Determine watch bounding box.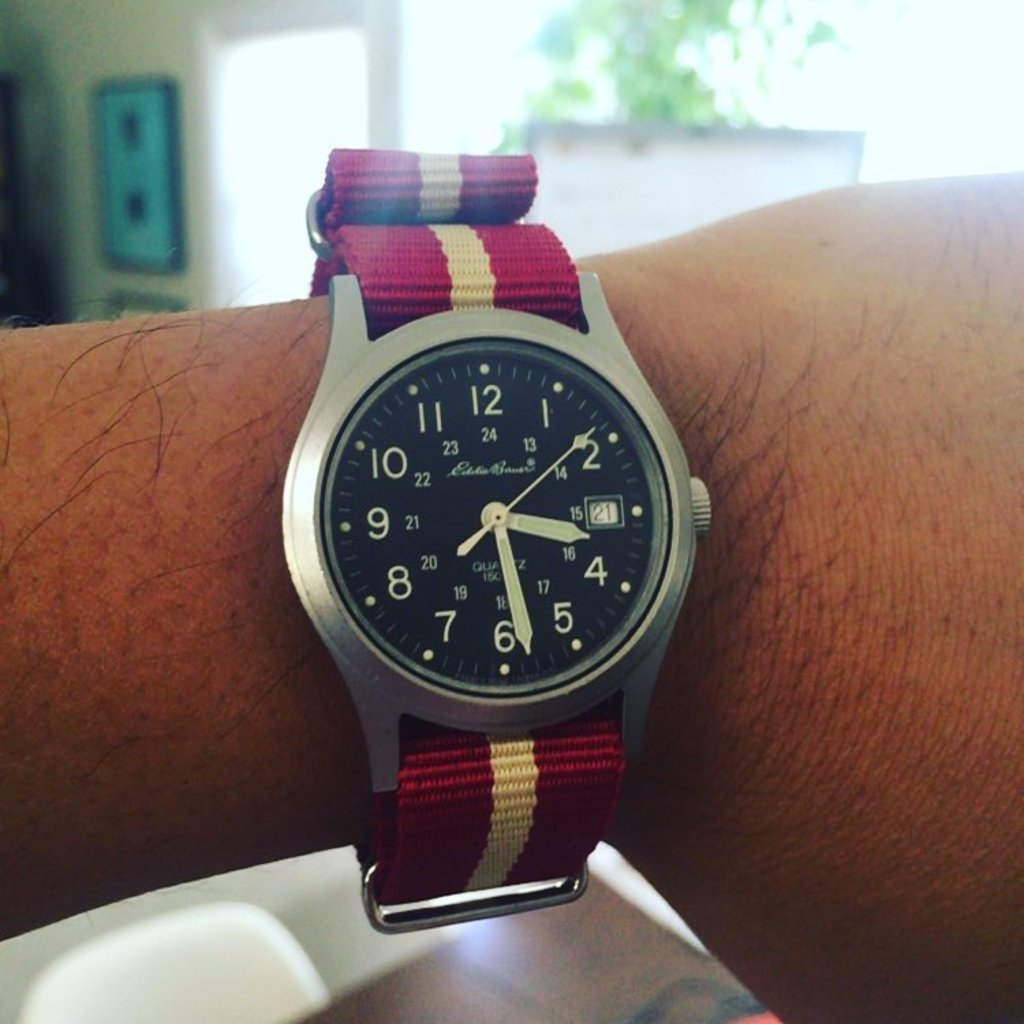
Determined: l=280, t=145, r=713, b=933.
